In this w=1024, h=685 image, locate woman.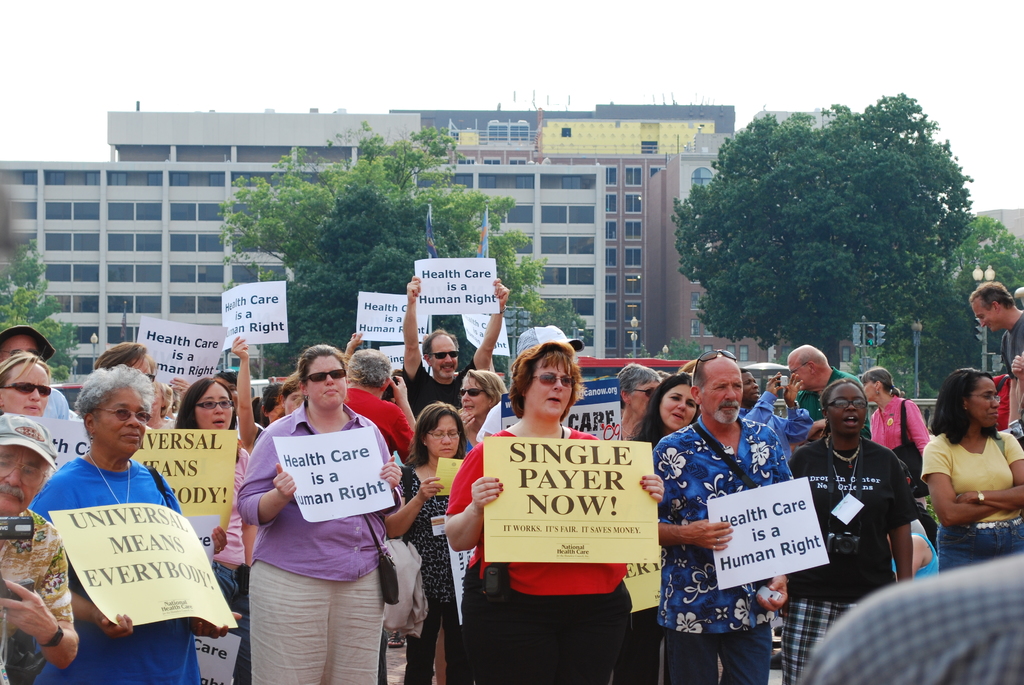
Bounding box: x1=856 y1=370 x2=936 y2=557.
